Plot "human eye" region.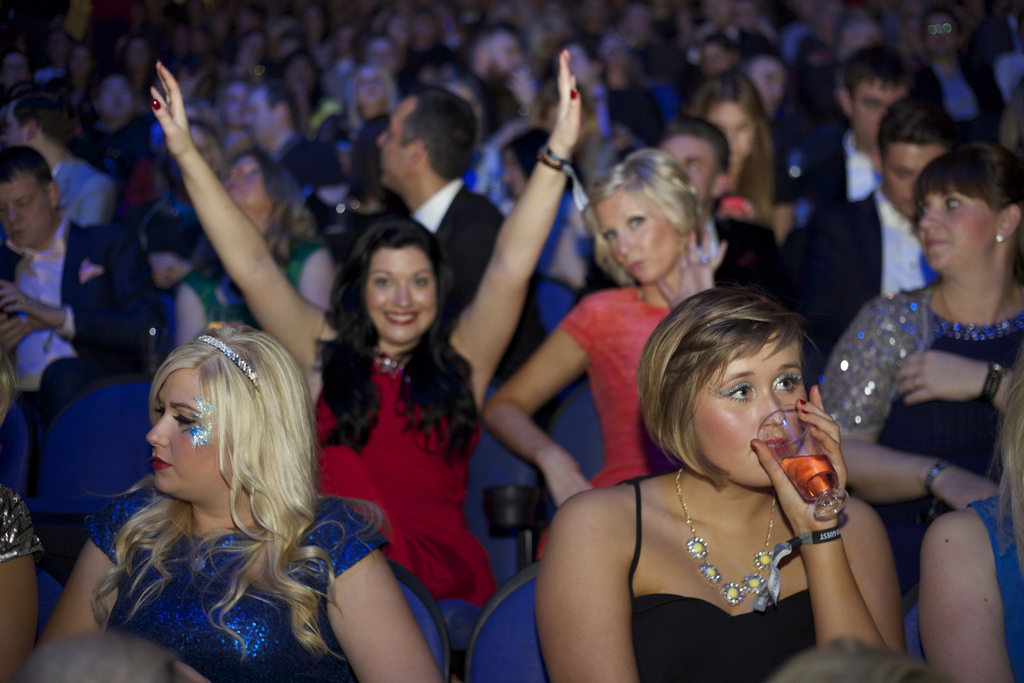
Plotted at 918 203 927 213.
